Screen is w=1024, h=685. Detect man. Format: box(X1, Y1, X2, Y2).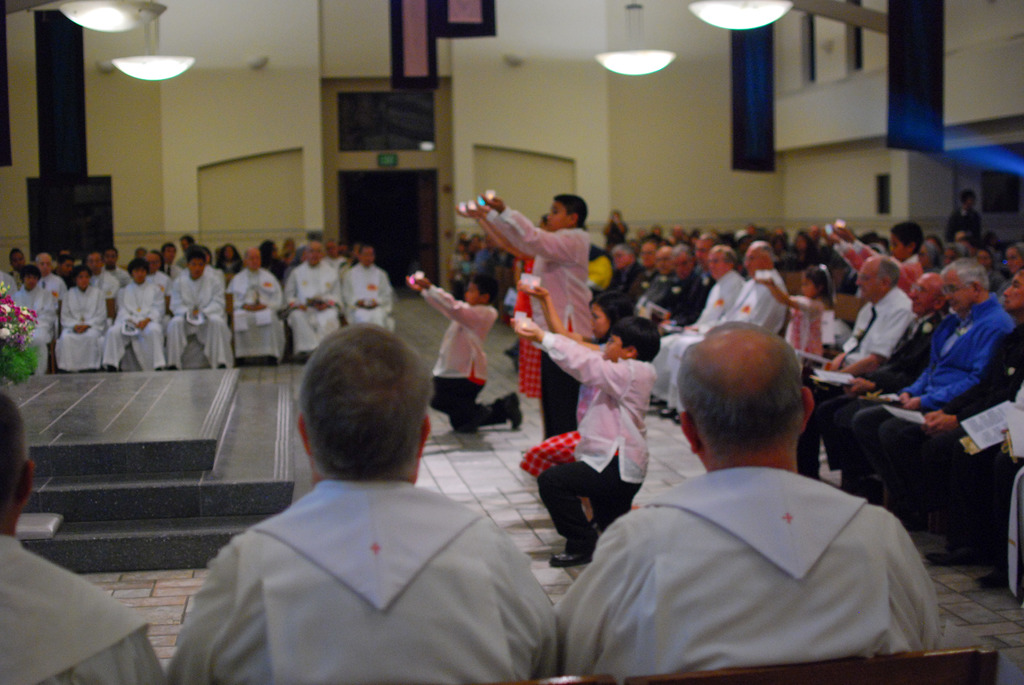
box(0, 382, 163, 684).
